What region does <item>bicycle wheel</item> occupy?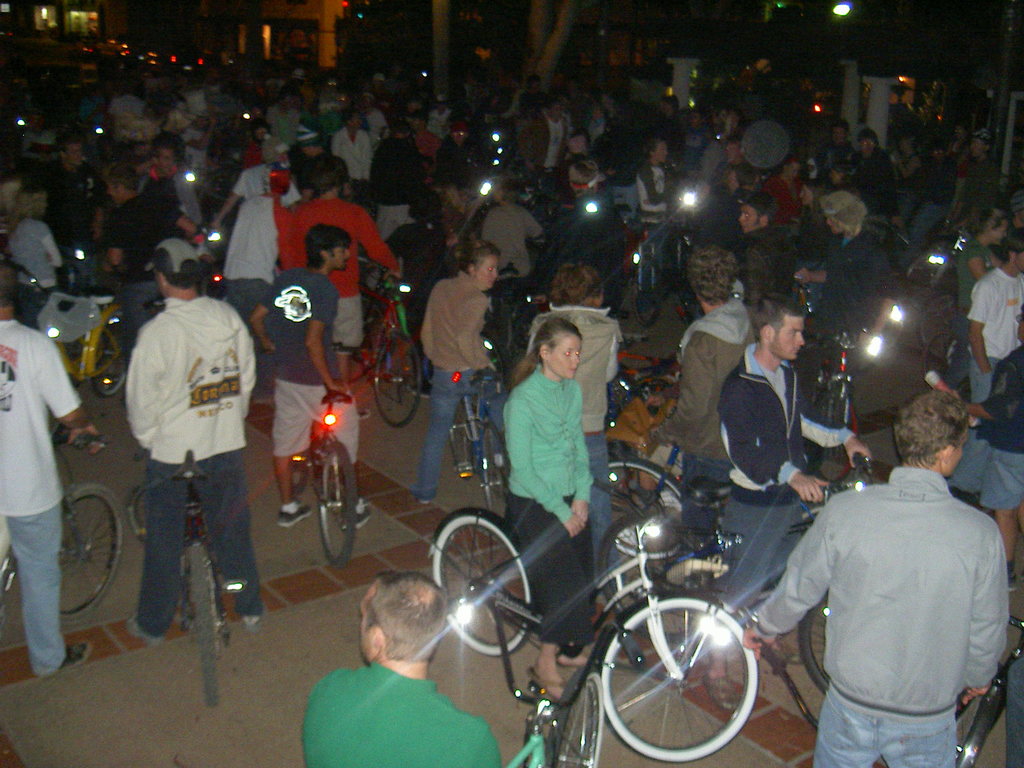
(610,460,688,530).
